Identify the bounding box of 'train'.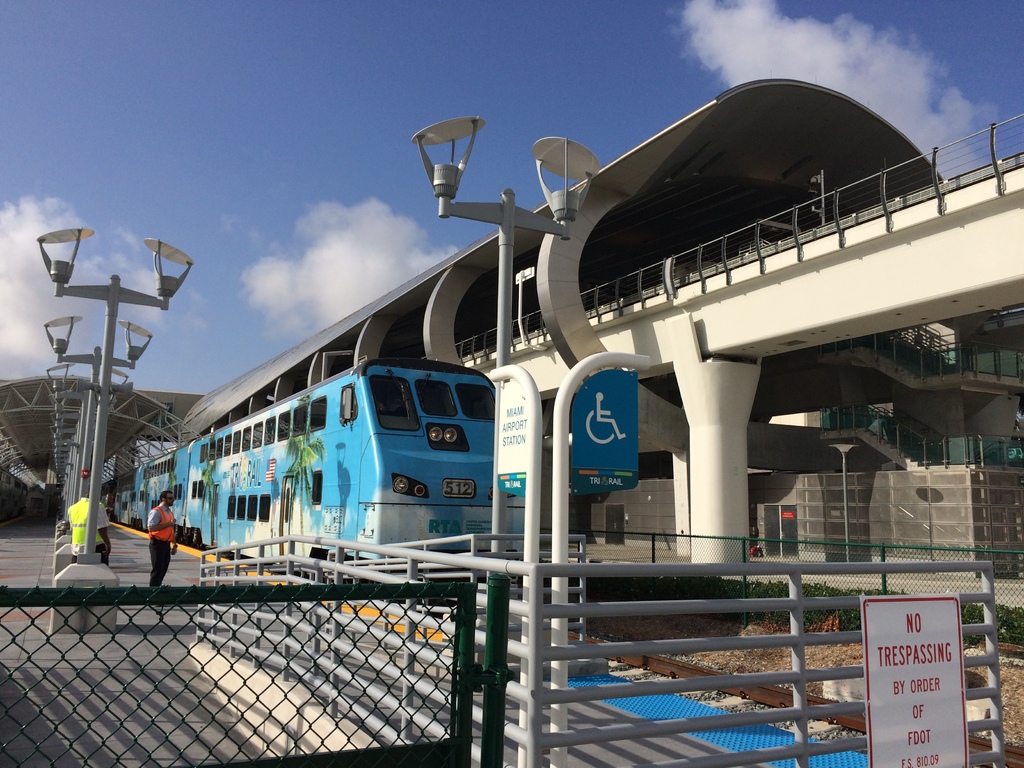
bbox=[101, 357, 524, 582].
